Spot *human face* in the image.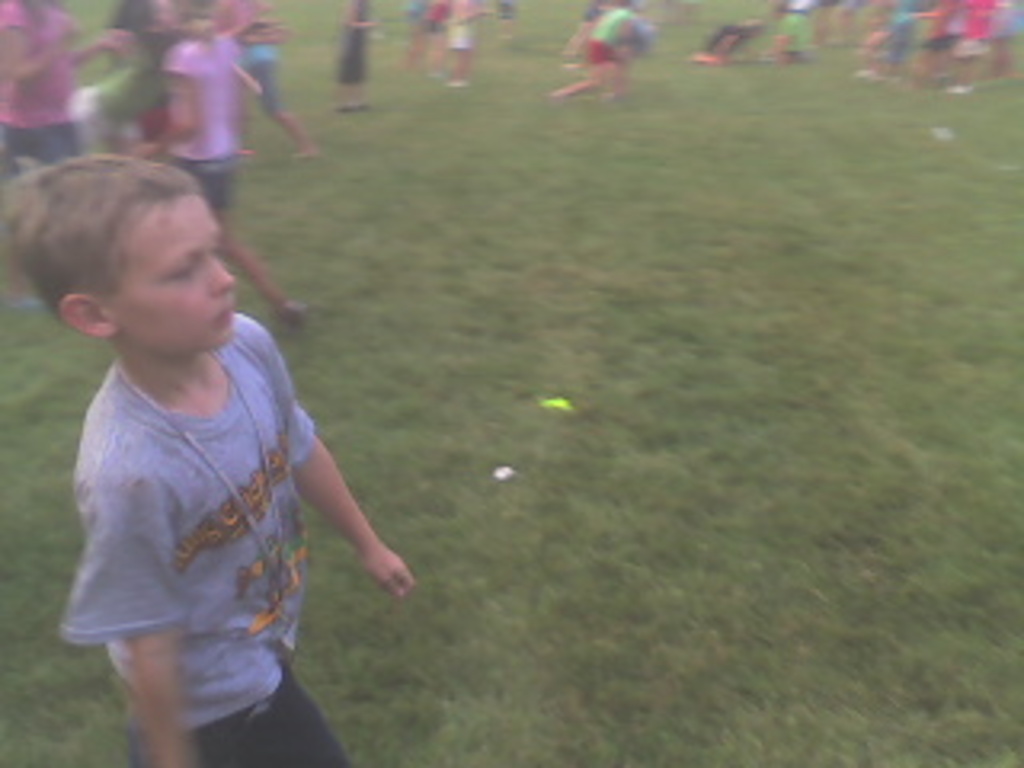
*human face* found at {"left": 122, "top": 195, "right": 234, "bottom": 349}.
